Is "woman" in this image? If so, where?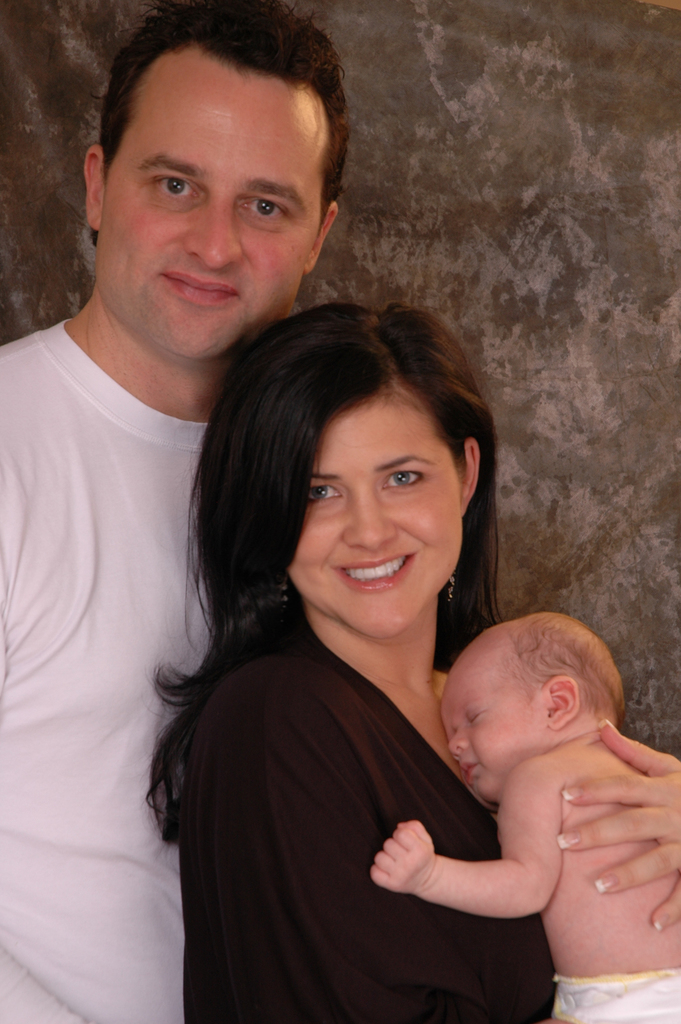
Yes, at bbox=(179, 404, 534, 1021).
